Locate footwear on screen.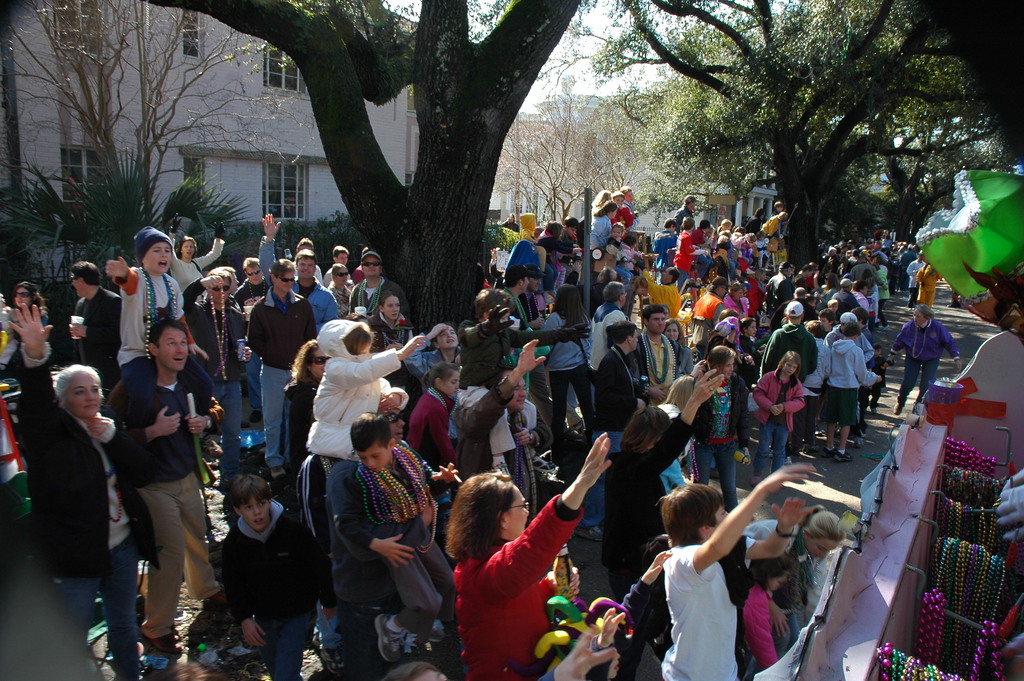
On screen at region(241, 418, 249, 428).
